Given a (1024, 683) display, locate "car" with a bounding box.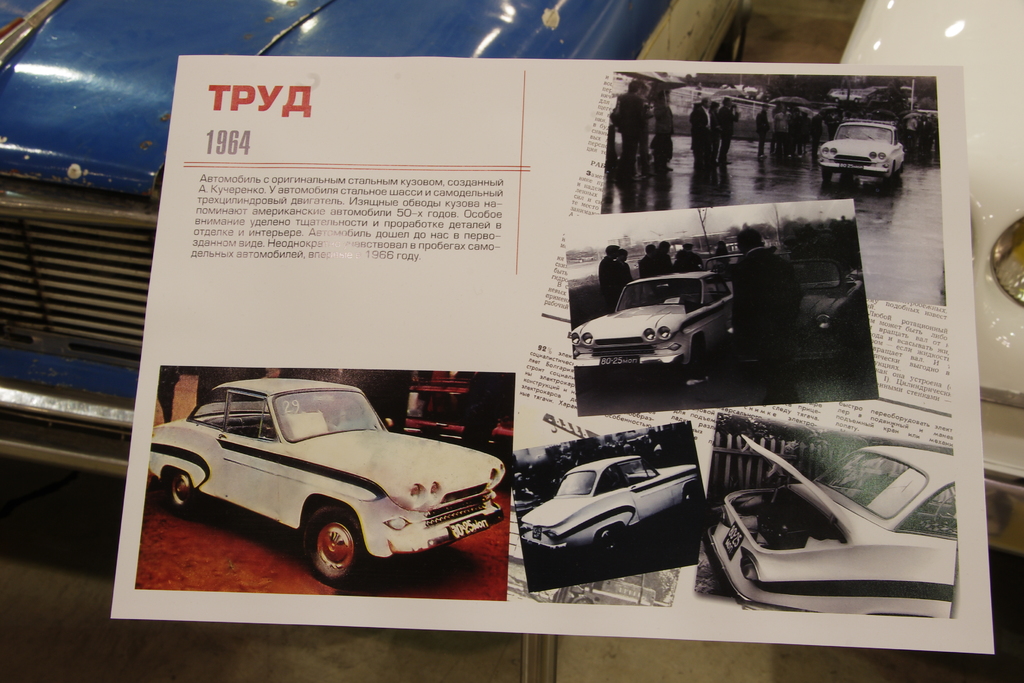
Located: (572, 263, 729, 366).
